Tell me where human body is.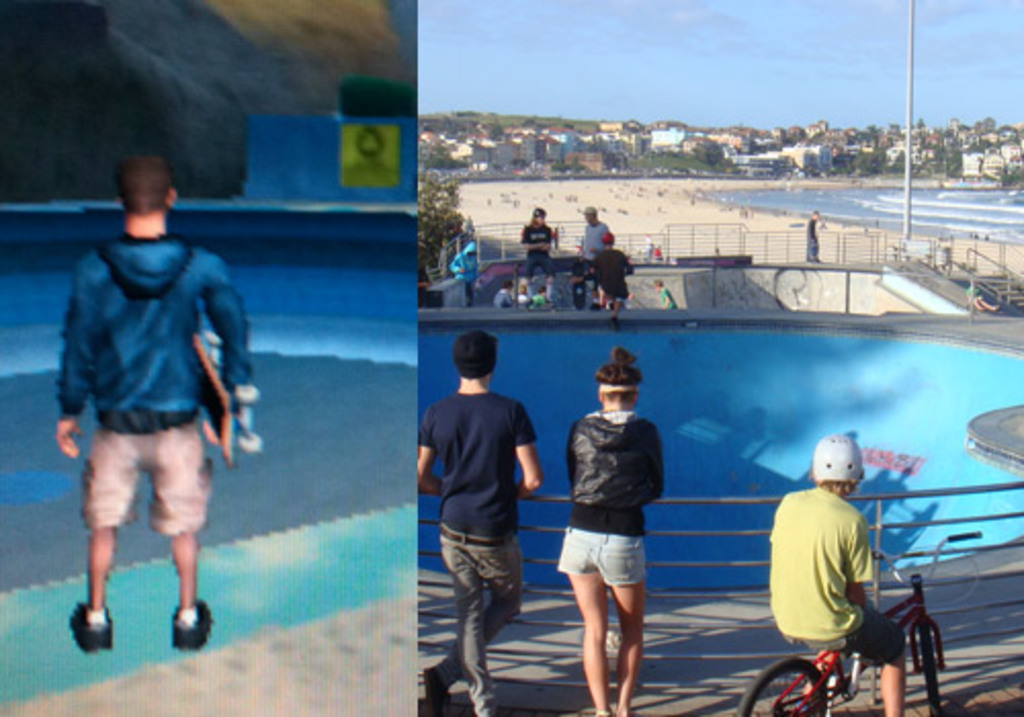
human body is at (left=528, top=211, right=559, bottom=299).
